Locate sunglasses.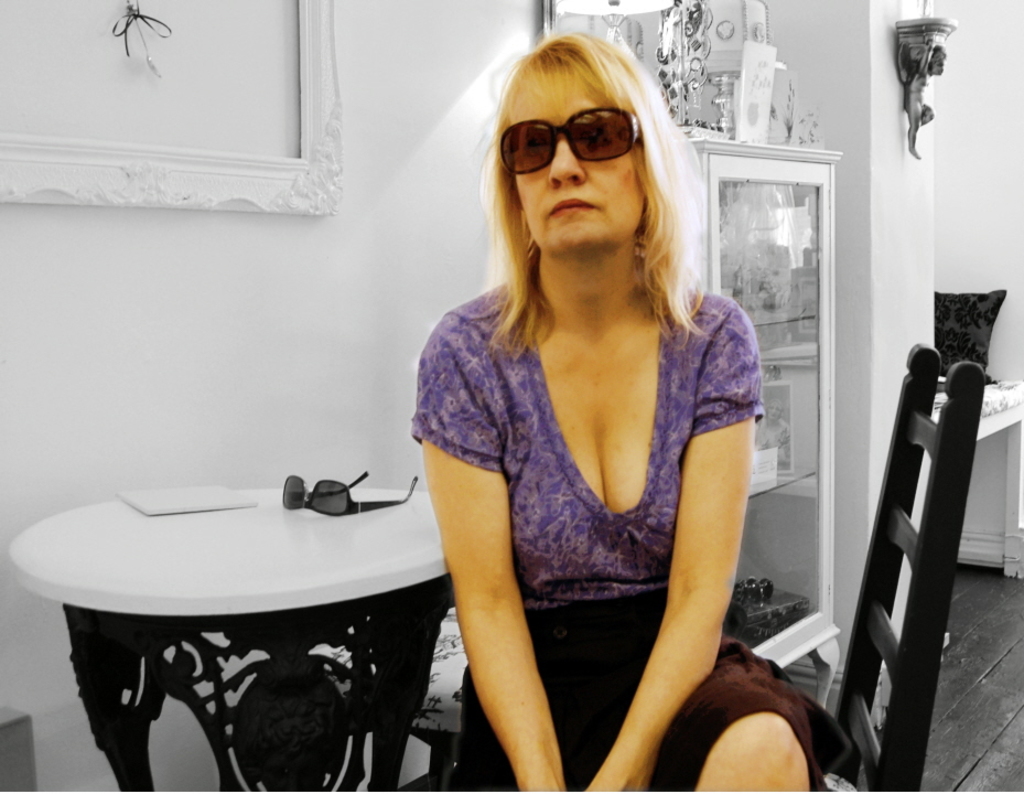
Bounding box: (282,470,418,518).
